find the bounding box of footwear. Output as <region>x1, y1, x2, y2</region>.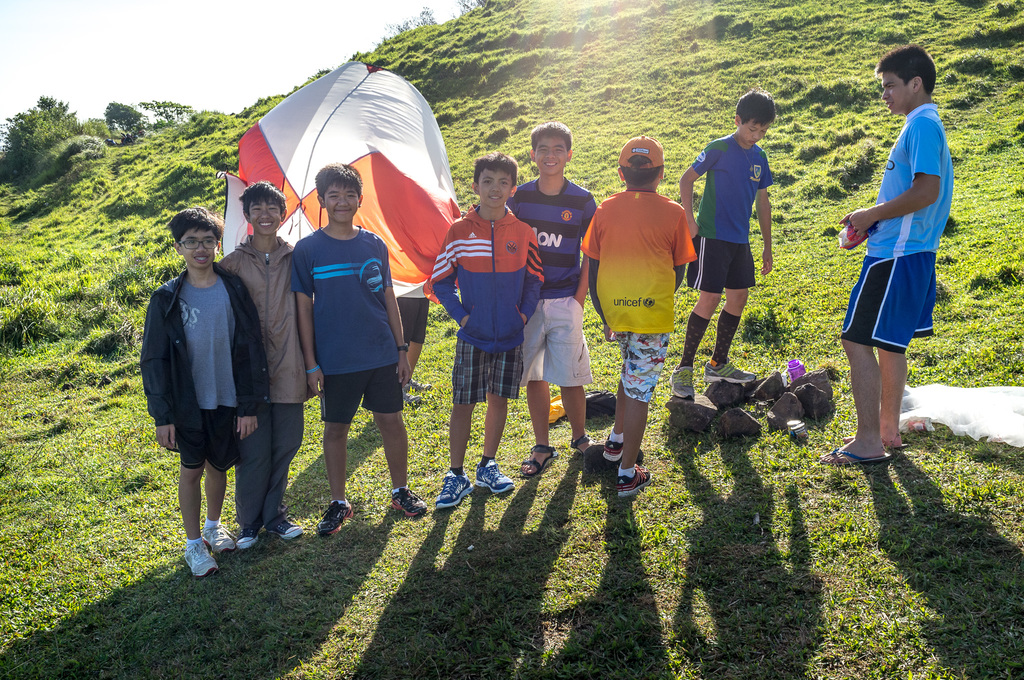
<region>475, 460, 513, 496</region>.
